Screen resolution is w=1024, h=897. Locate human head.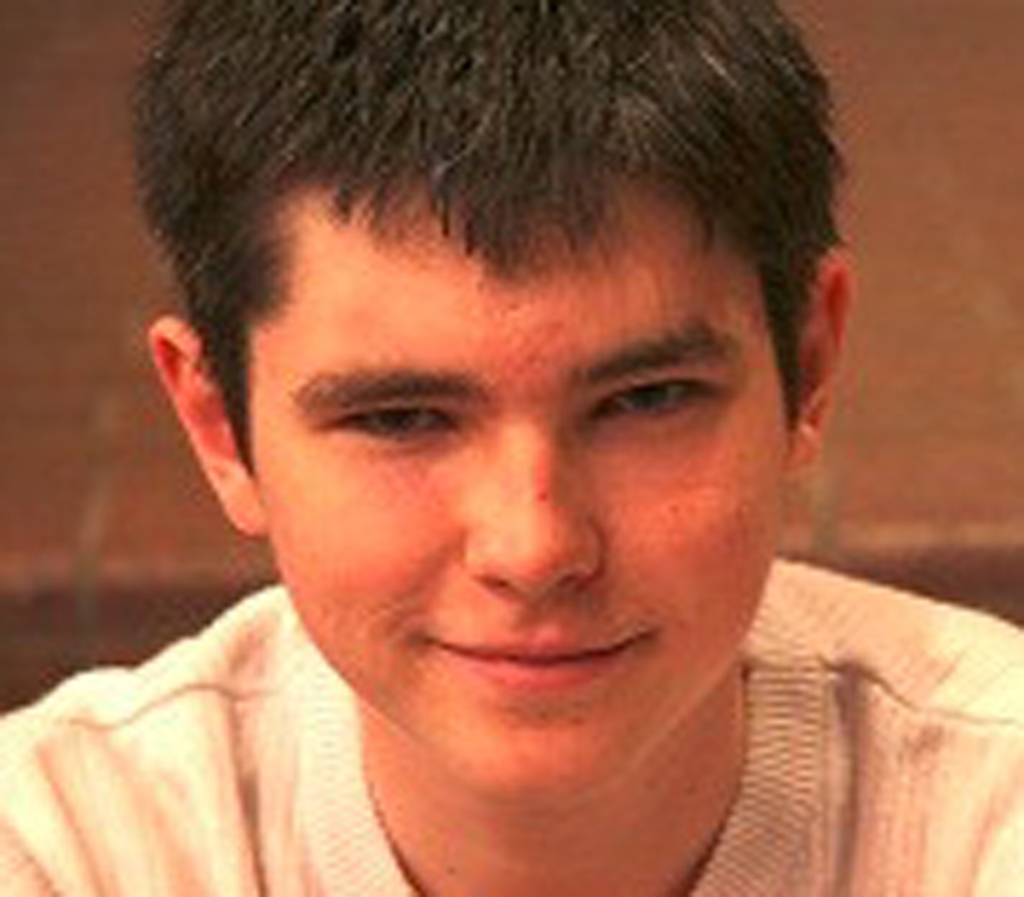
{"left": 145, "top": 6, "right": 827, "bottom": 689}.
